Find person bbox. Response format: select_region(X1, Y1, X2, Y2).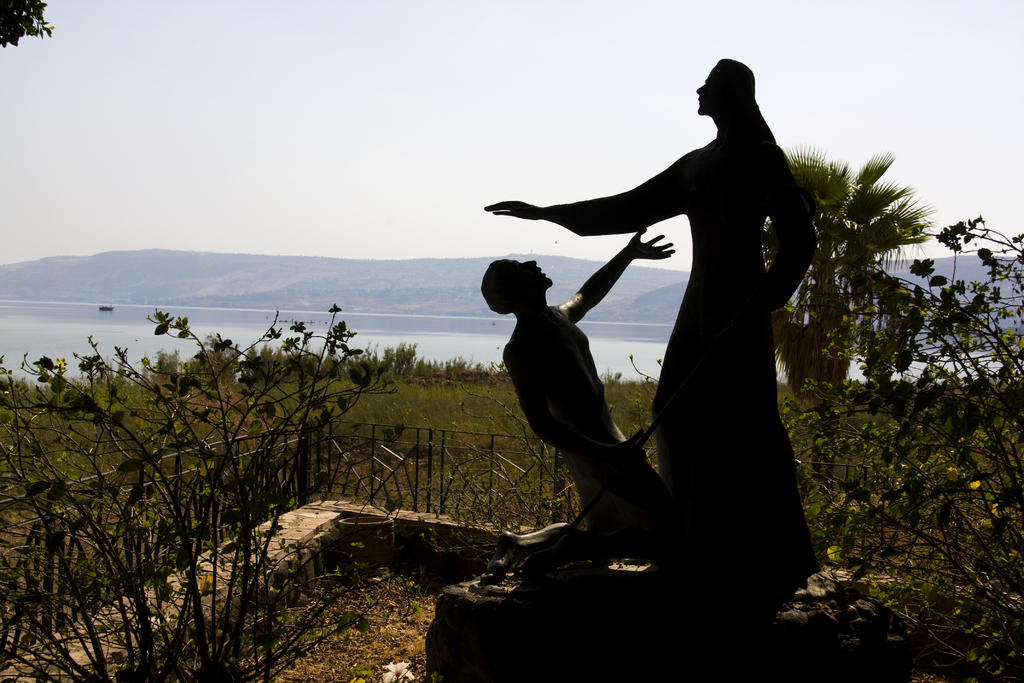
select_region(489, 58, 814, 589).
